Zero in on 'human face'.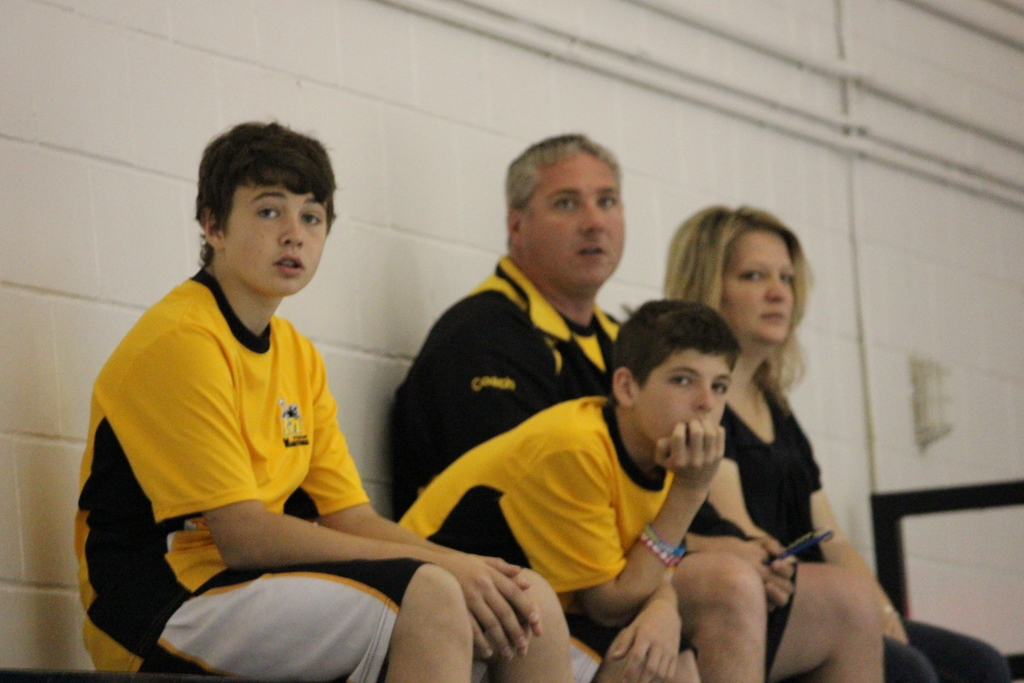
Zeroed in: detection(523, 154, 625, 286).
